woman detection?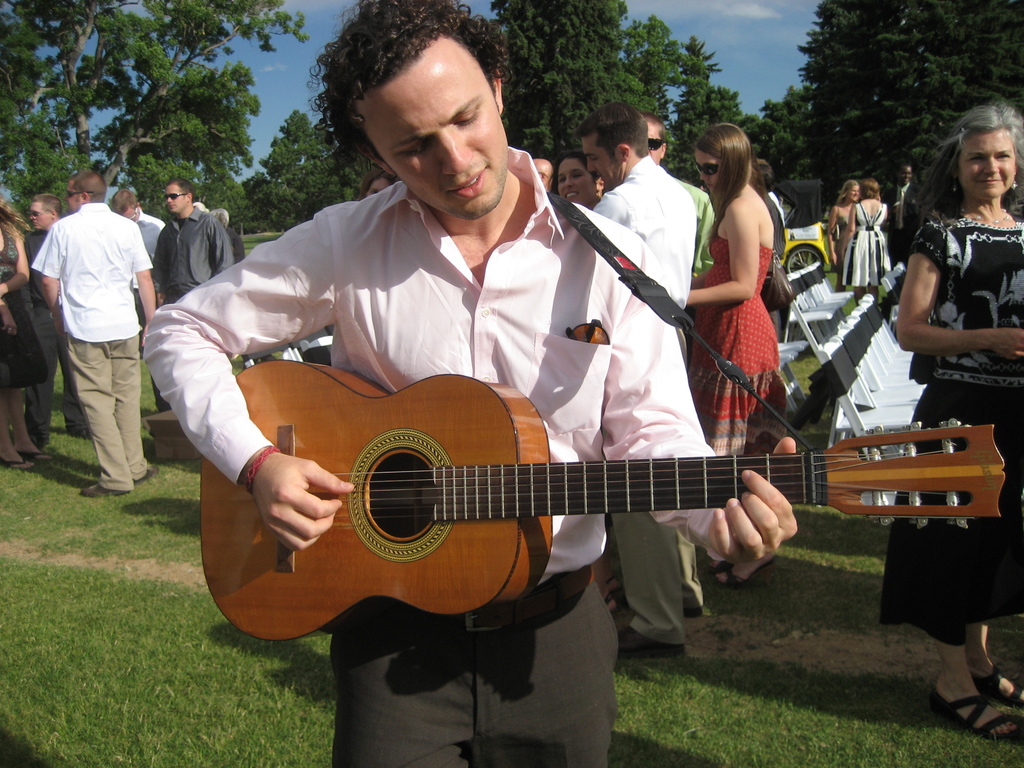
Rect(547, 151, 607, 209)
